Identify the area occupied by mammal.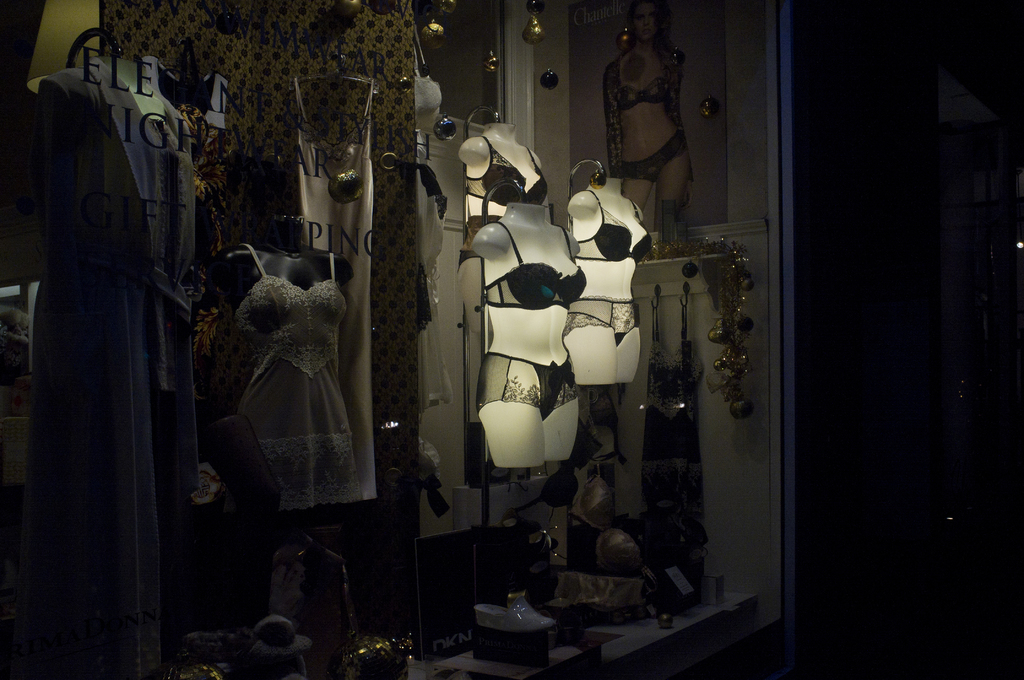
Area: x1=456 y1=120 x2=545 y2=422.
